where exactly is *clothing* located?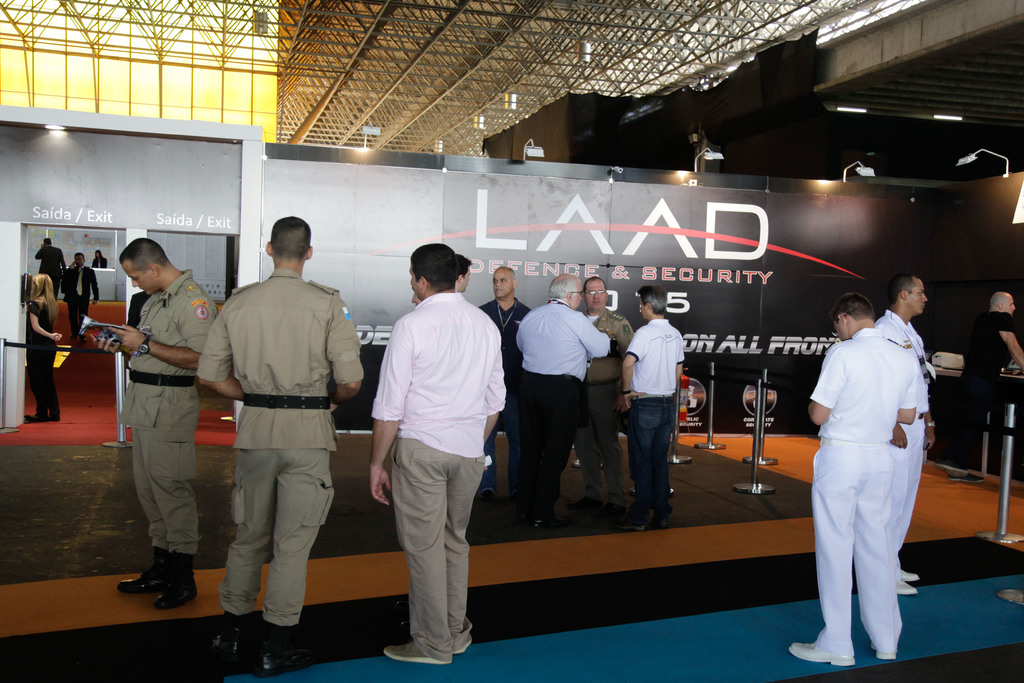
Its bounding box is region(460, 296, 535, 484).
